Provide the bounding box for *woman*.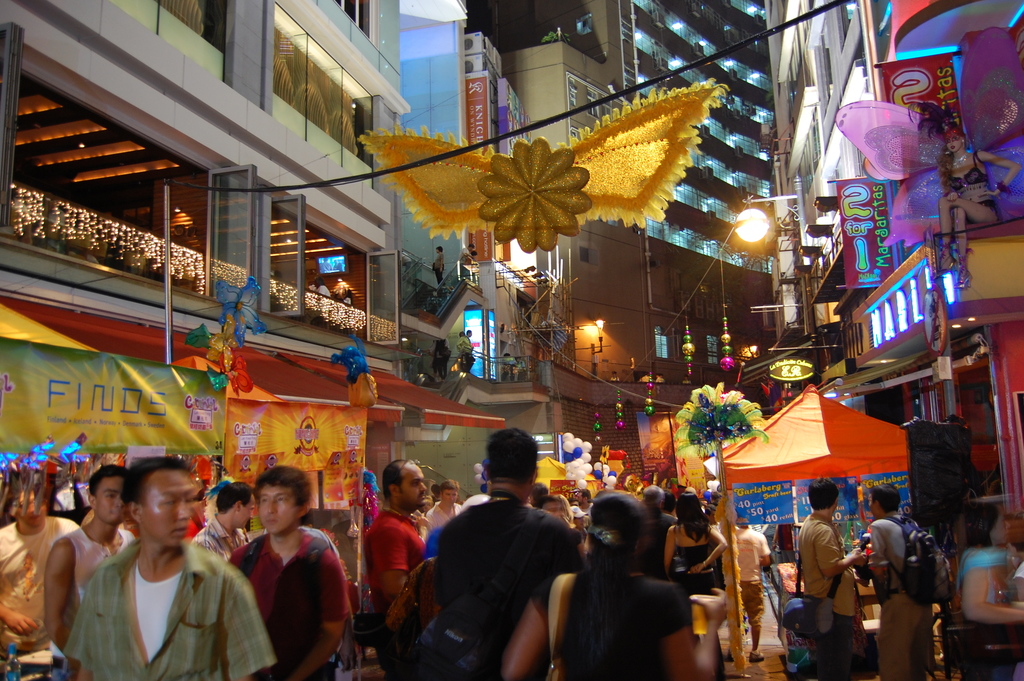
box(639, 480, 674, 534).
